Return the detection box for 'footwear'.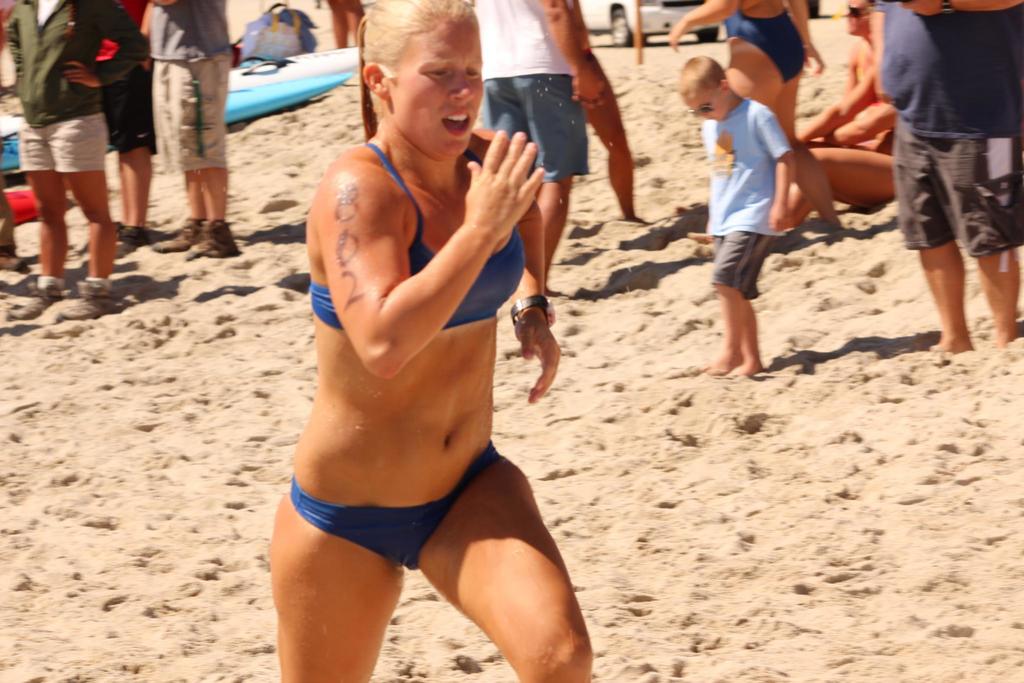
bbox=[113, 225, 150, 256].
